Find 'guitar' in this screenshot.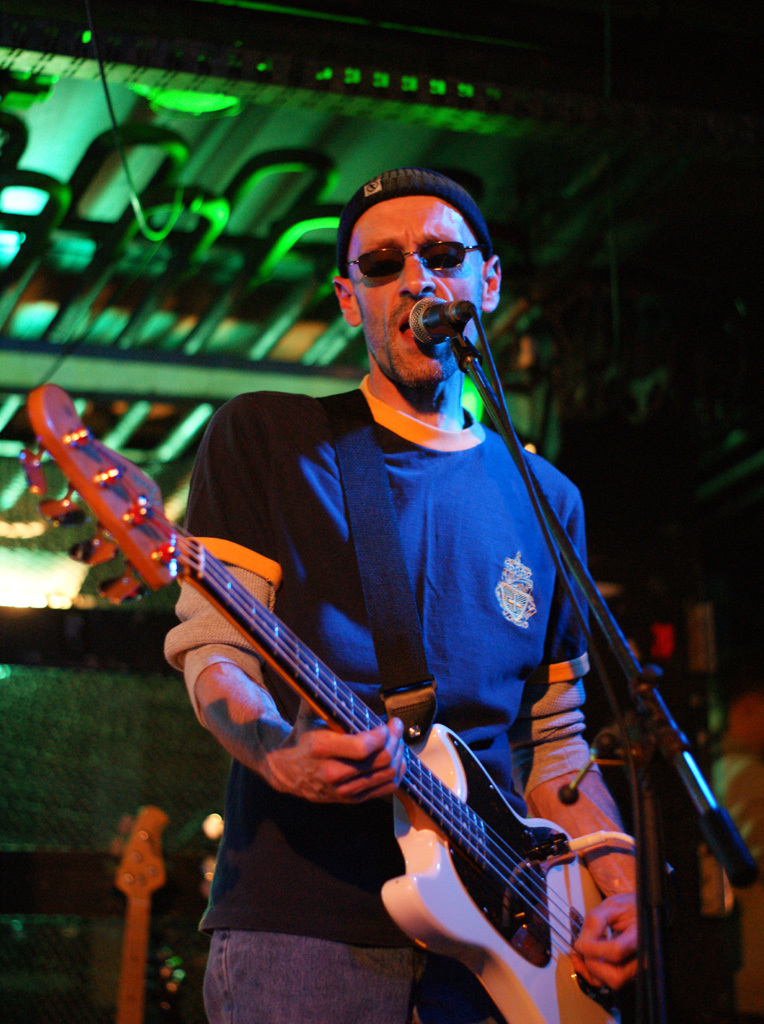
The bounding box for 'guitar' is box=[105, 801, 169, 1023].
